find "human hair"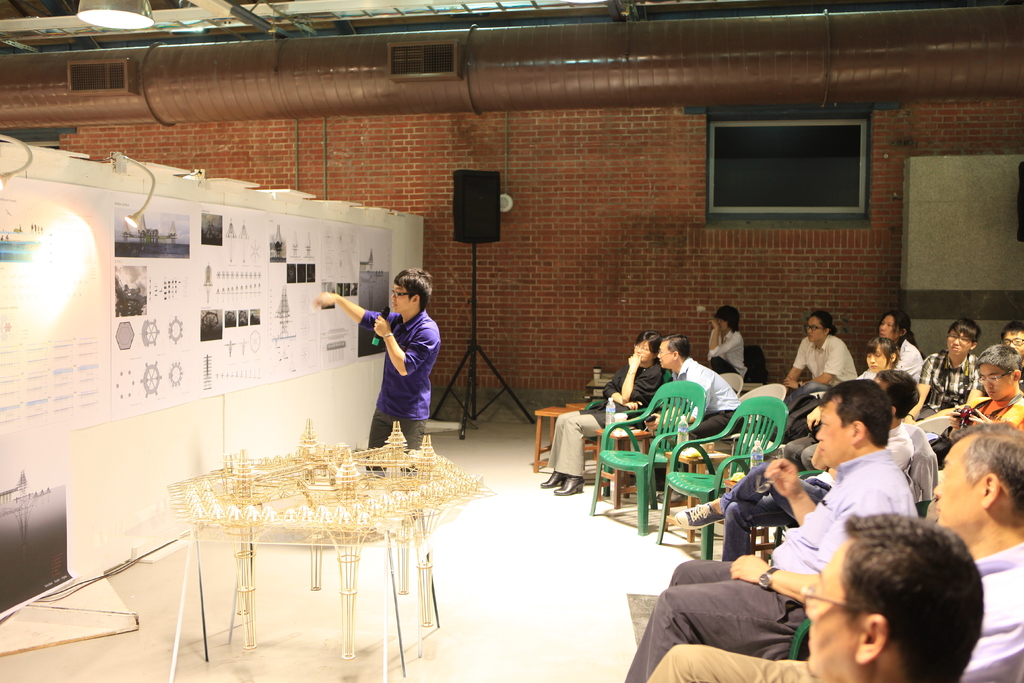
632:329:661:356
